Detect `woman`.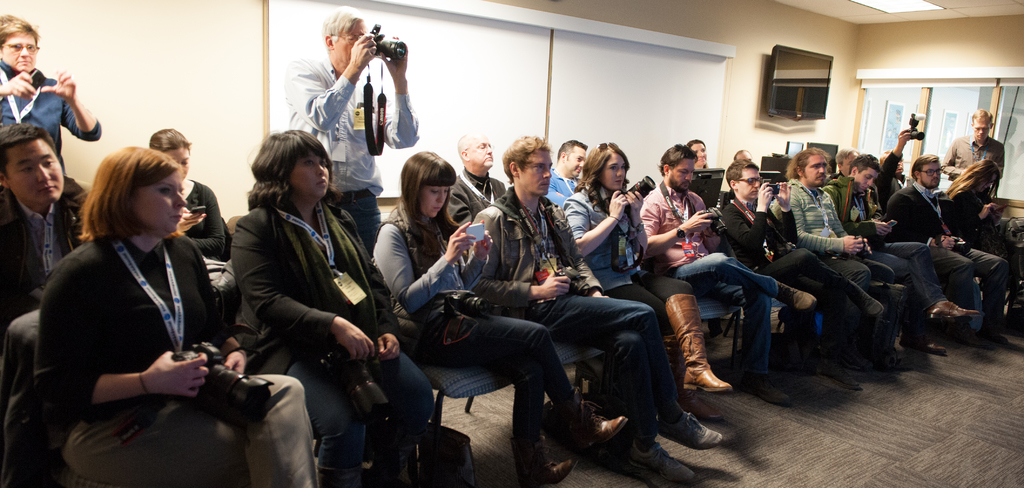
Detected at box(557, 137, 732, 420).
